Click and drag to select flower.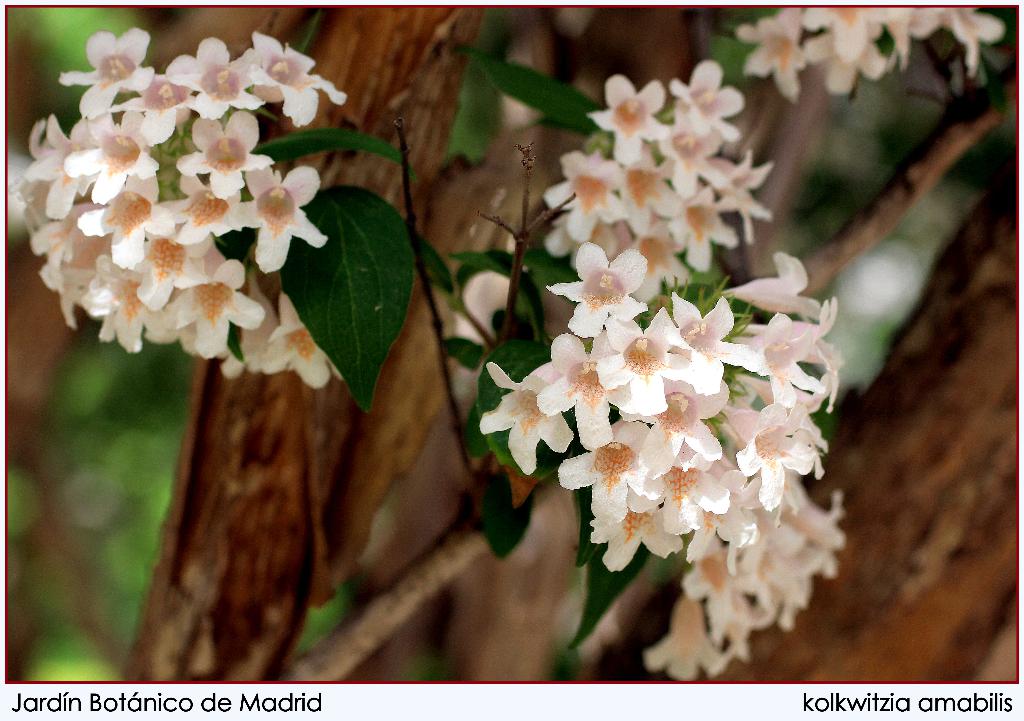
Selection: left=726, top=310, right=820, bottom=406.
